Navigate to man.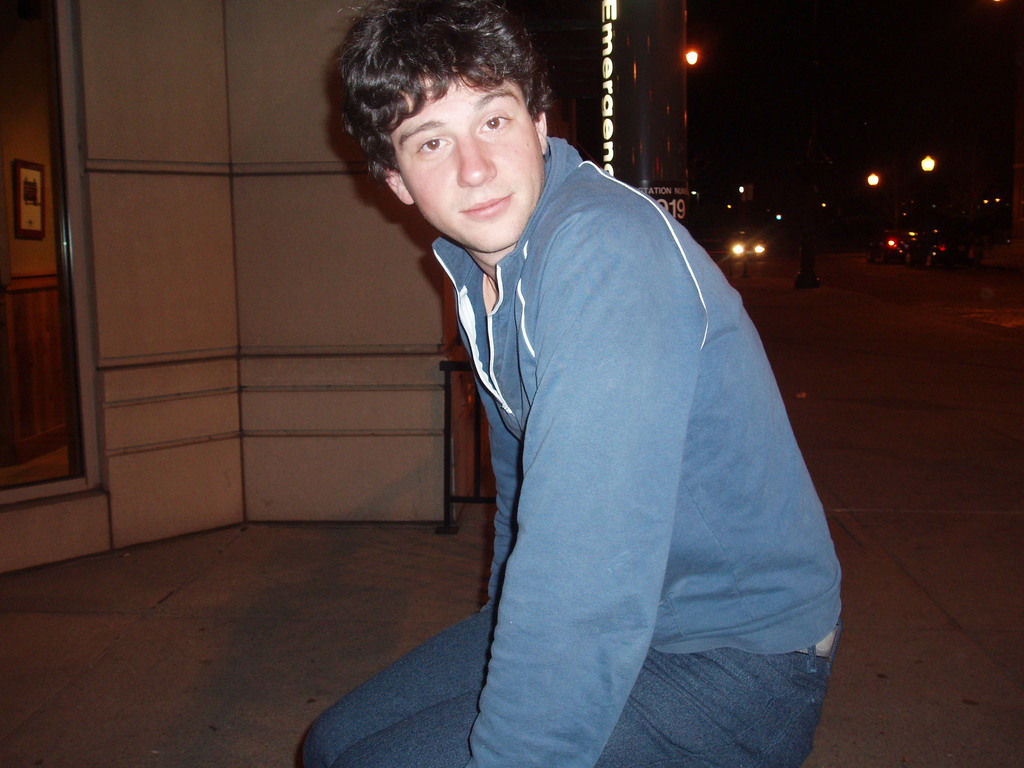
Navigation target: 274,28,850,740.
